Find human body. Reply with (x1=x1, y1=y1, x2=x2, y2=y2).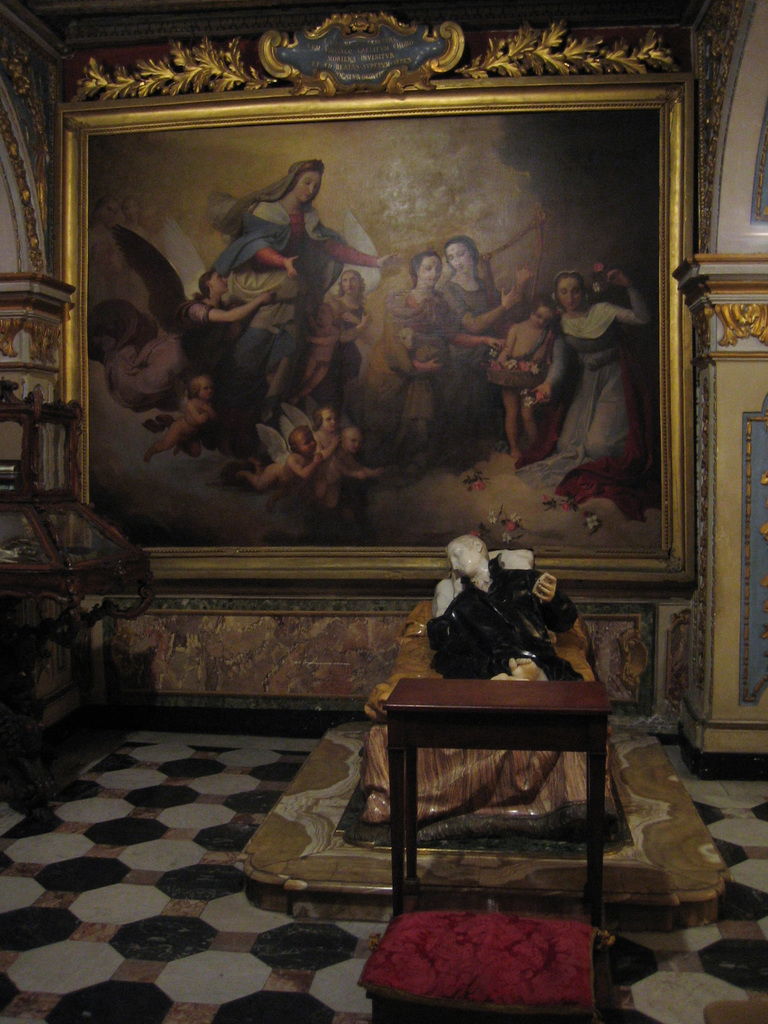
(x1=232, y1=452, x2=317, y2=491).
